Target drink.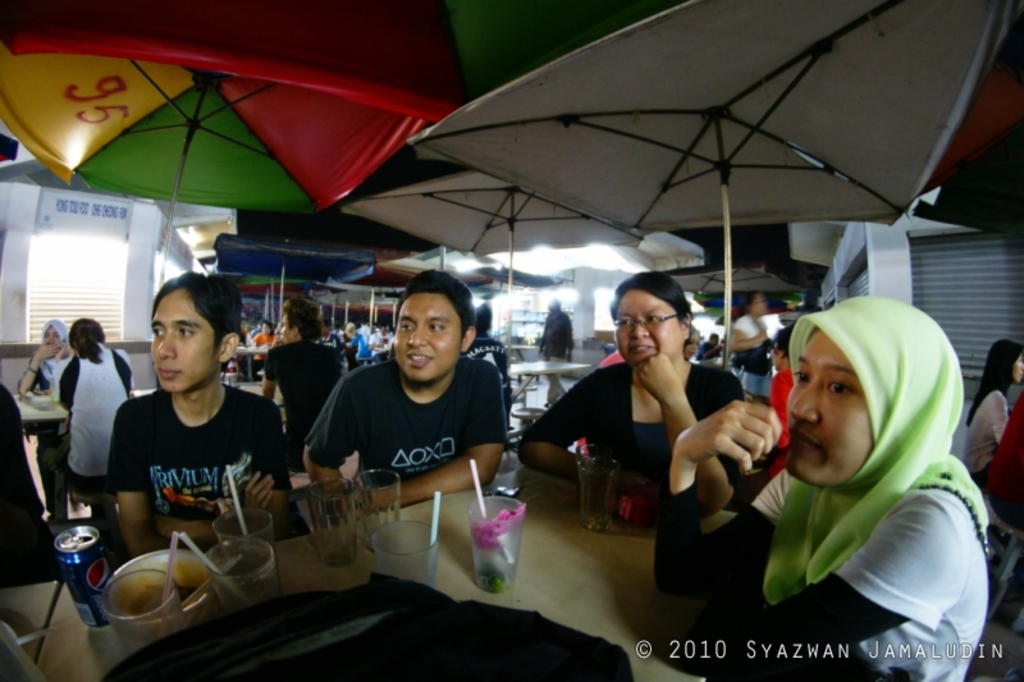
Target region: 51, 528, 115, 627.
